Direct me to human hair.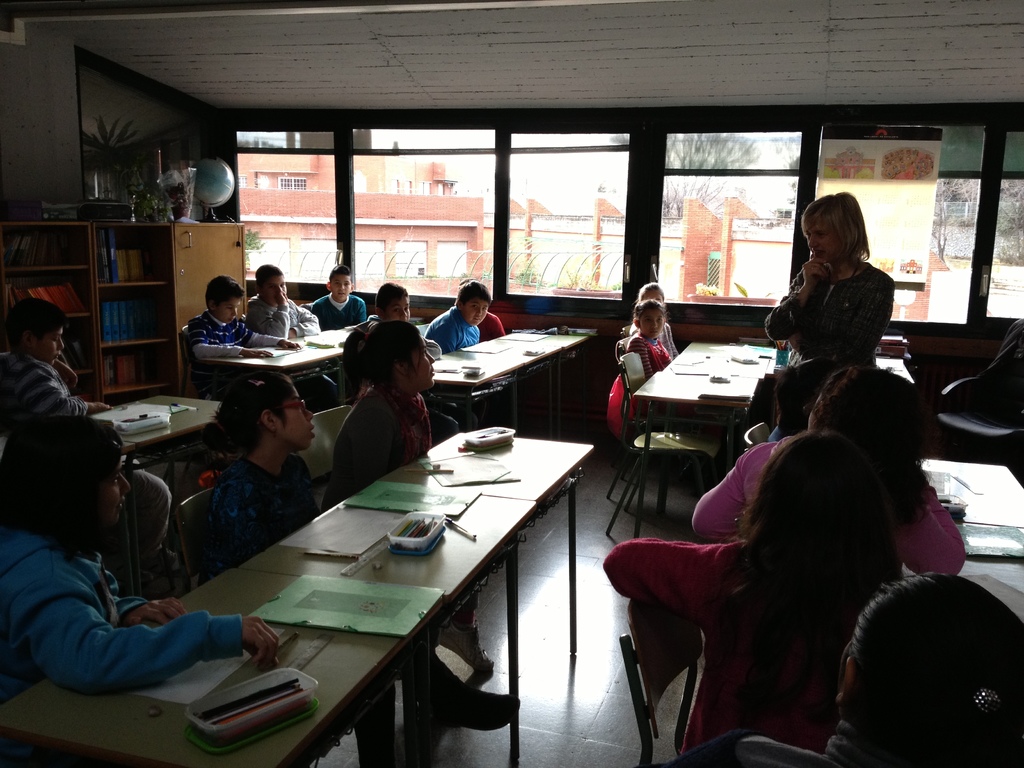
Direction: box=[630, 299, 660, 315].
